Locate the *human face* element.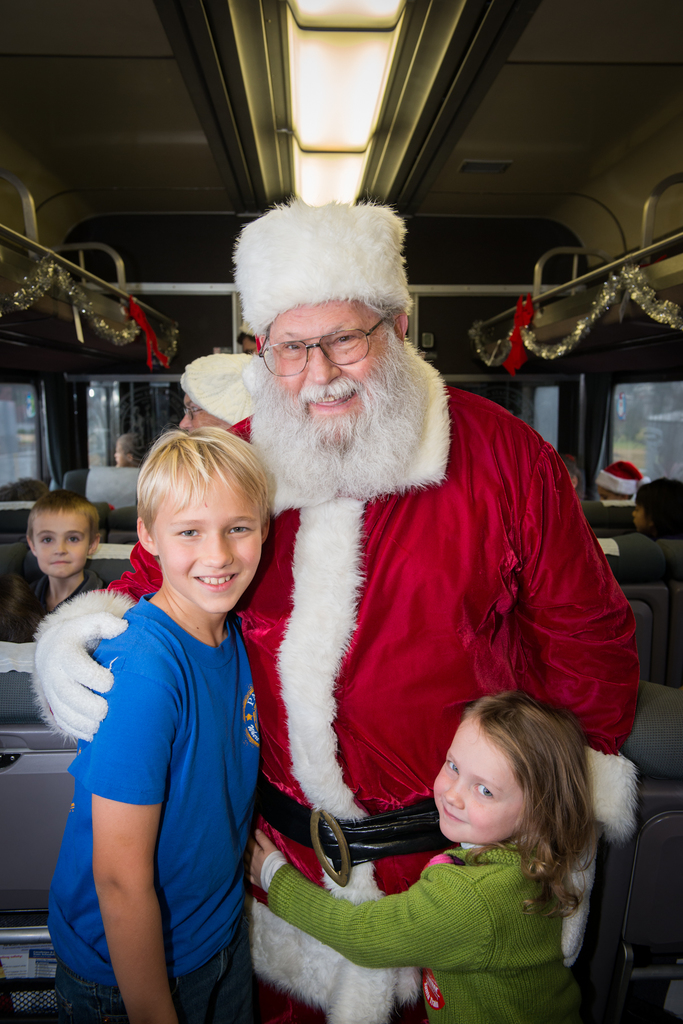
Element bbox: rect(250, 297, 415, 496).
